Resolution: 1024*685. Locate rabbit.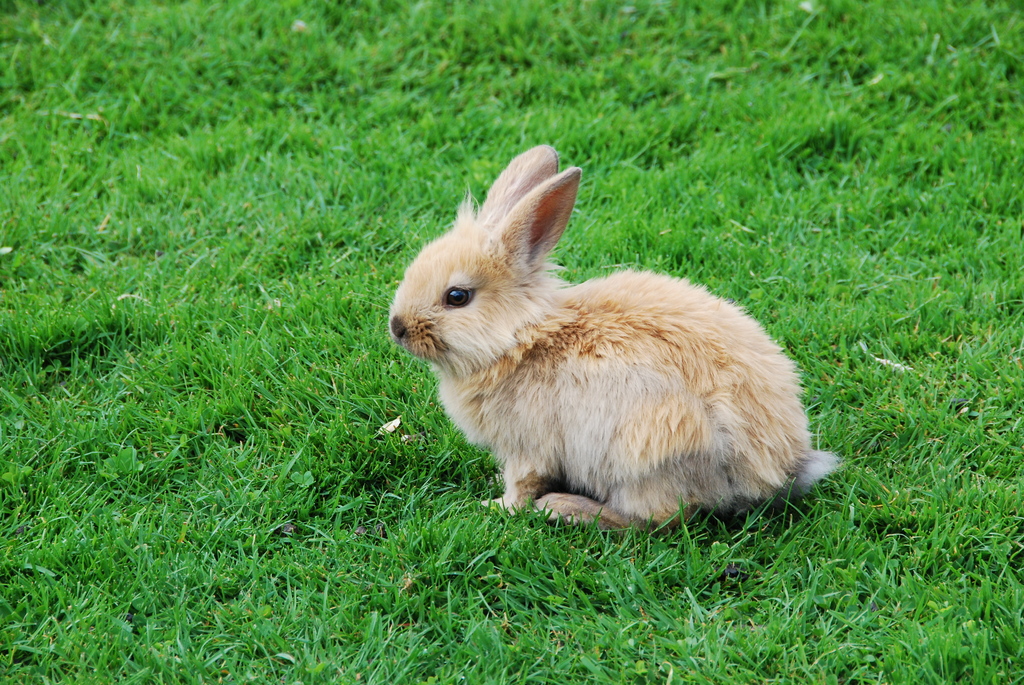
box(383, 145, 835, 530).
